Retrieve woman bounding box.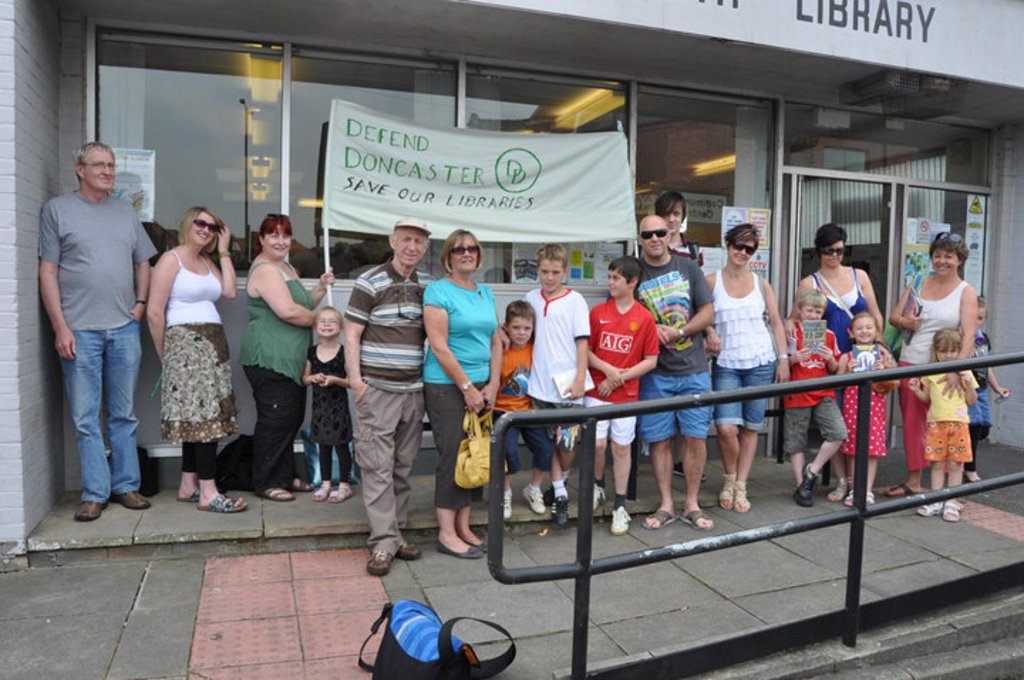
Bounding box: x1=791, y1=226, x2=883, y2=505.
